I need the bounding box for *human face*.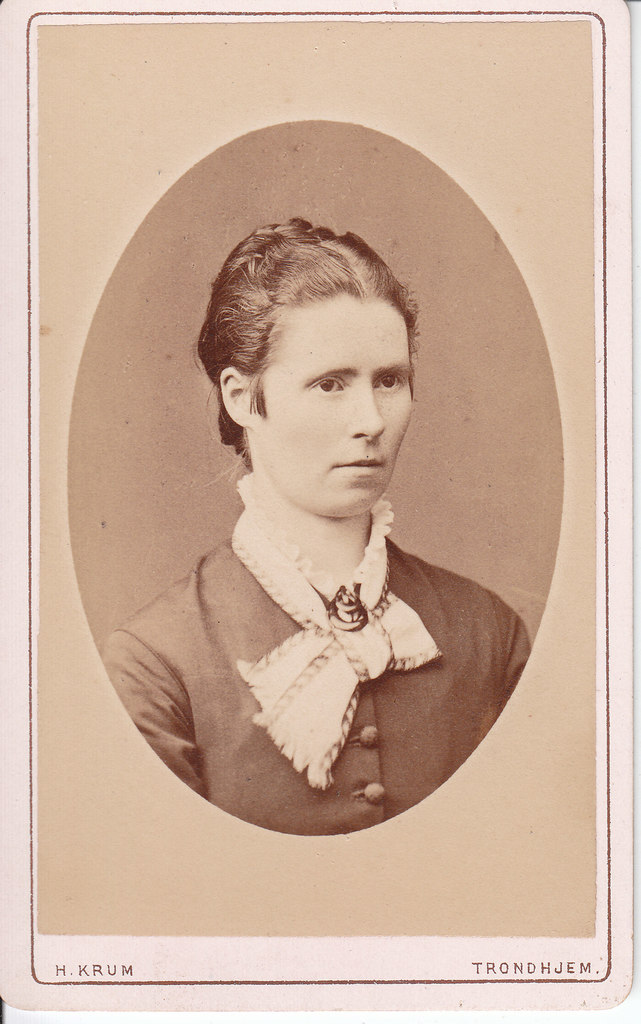
Here it is: [251,288,412,508].
